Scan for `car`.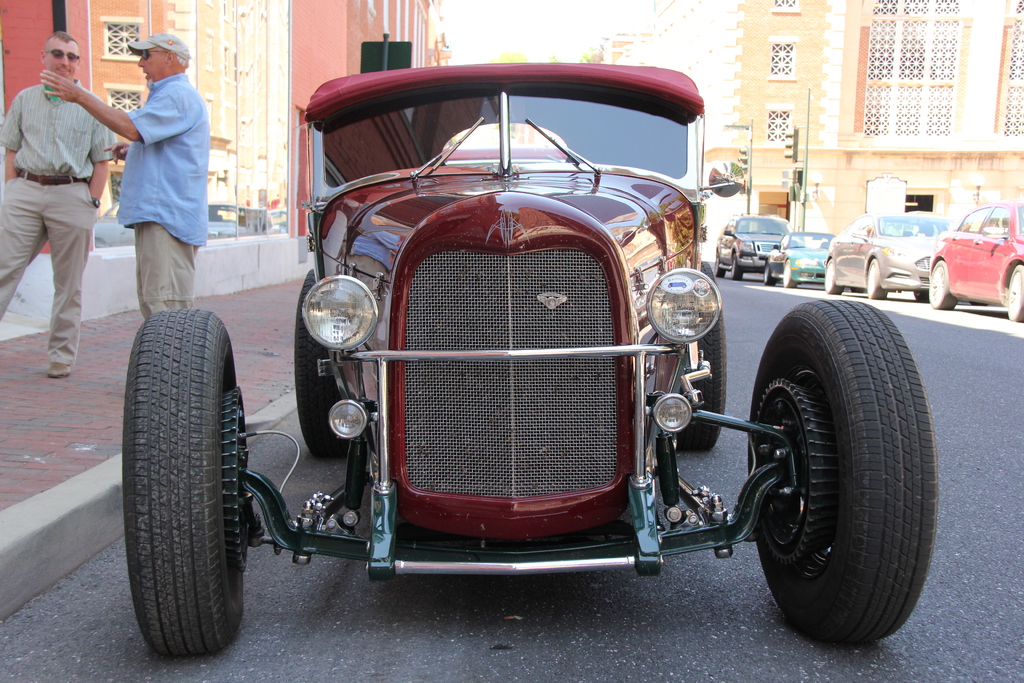
Scan result: bbox=(714, 212, 795, 281).
